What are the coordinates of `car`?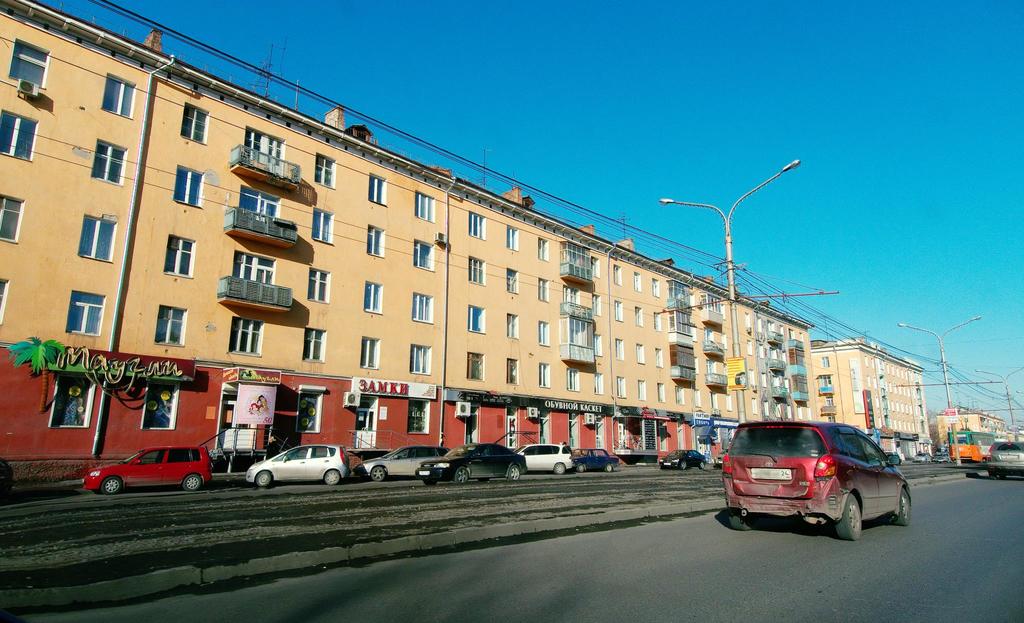
BBox(719, 419, 913, 544).
